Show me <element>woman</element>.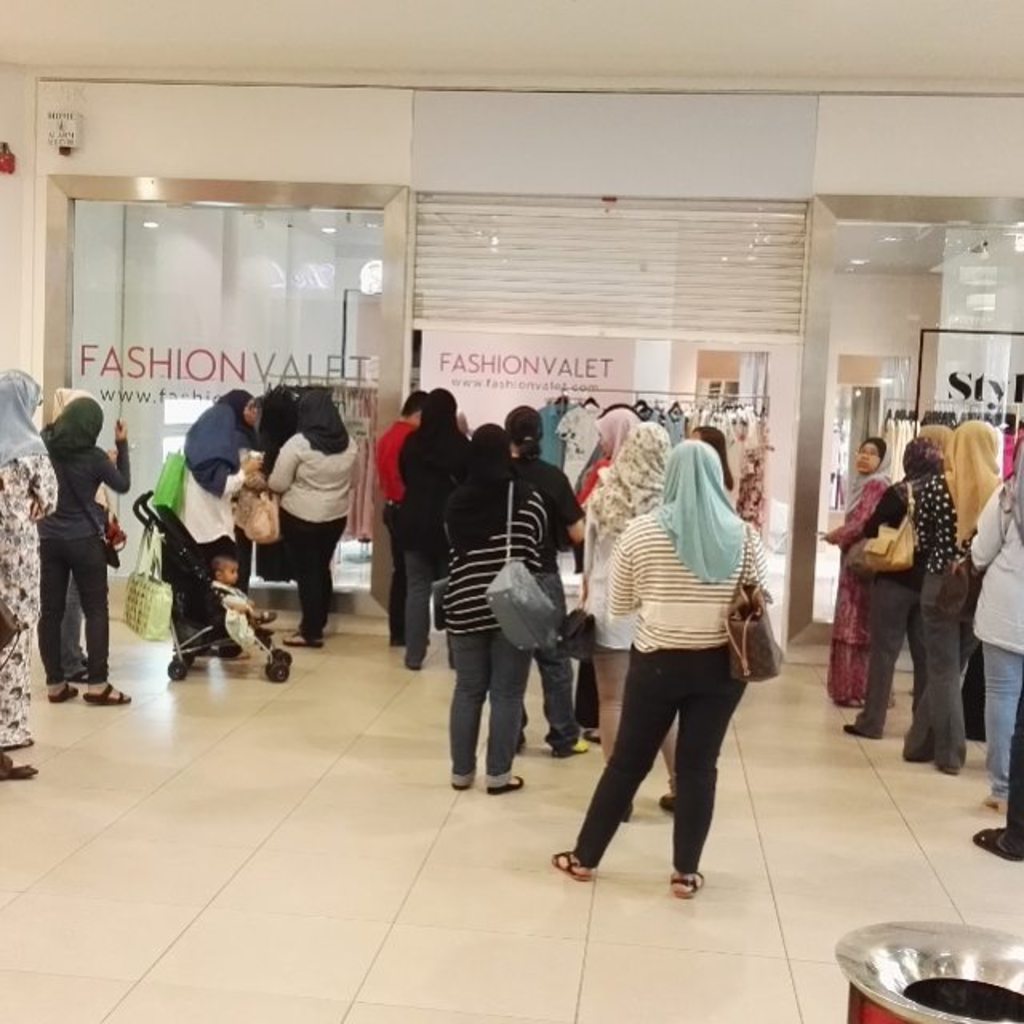
<element>woman</element> is here: [544,438,768,899].
